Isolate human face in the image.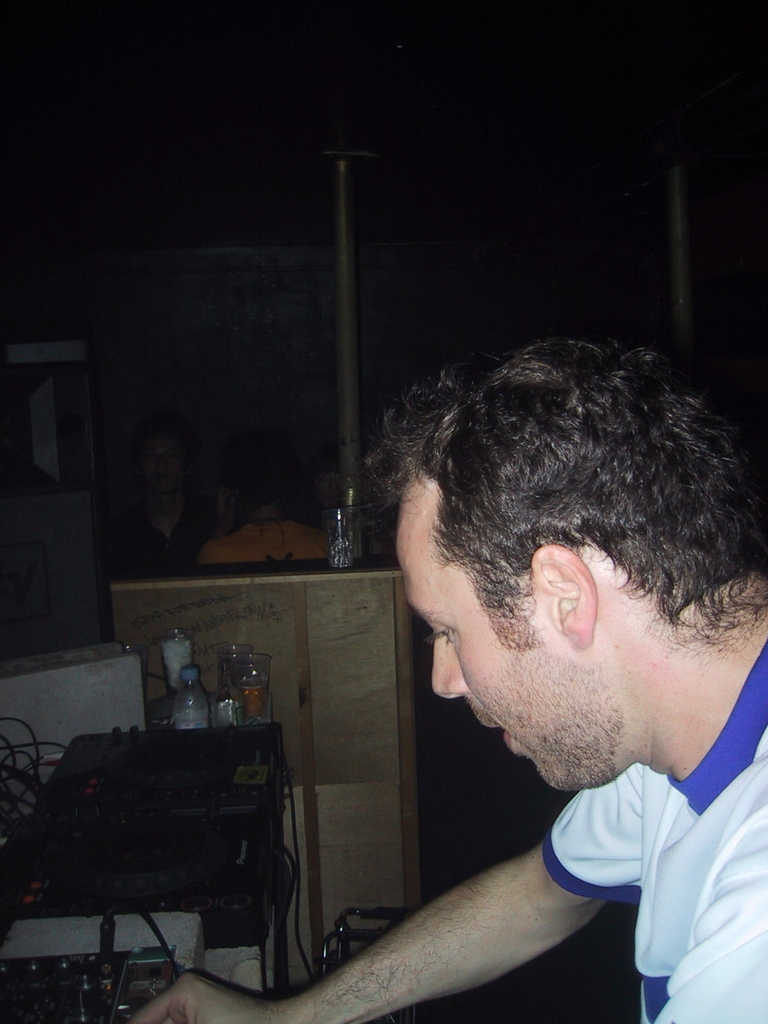
Isolated region: crop(396, 524, 588, 790).
